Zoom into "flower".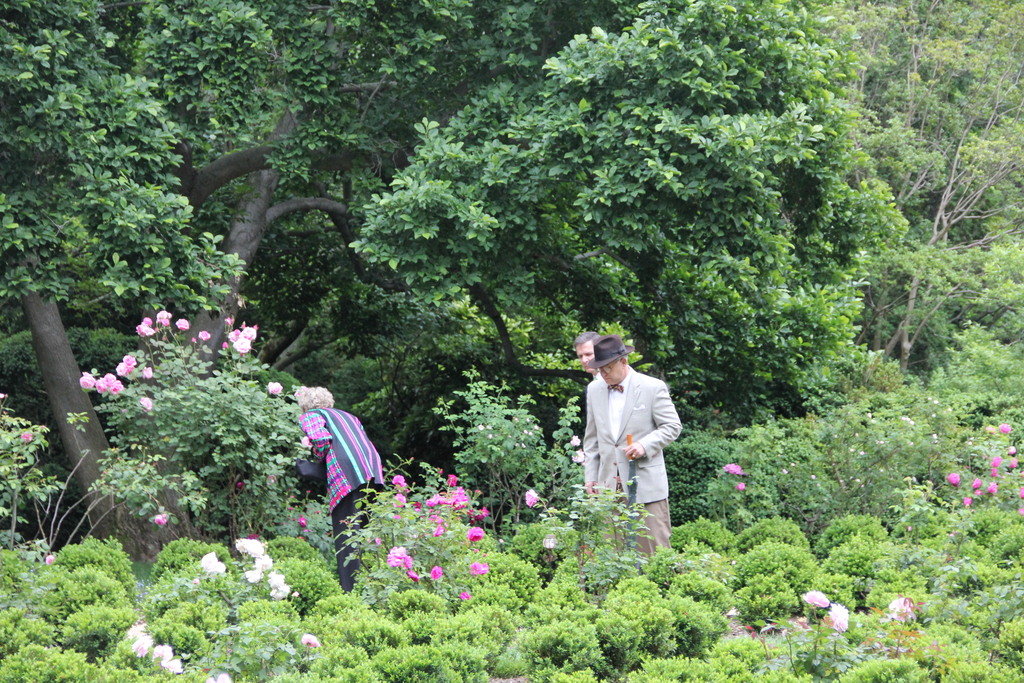
Zoom target: bbox(242, 329, 259, 345).
